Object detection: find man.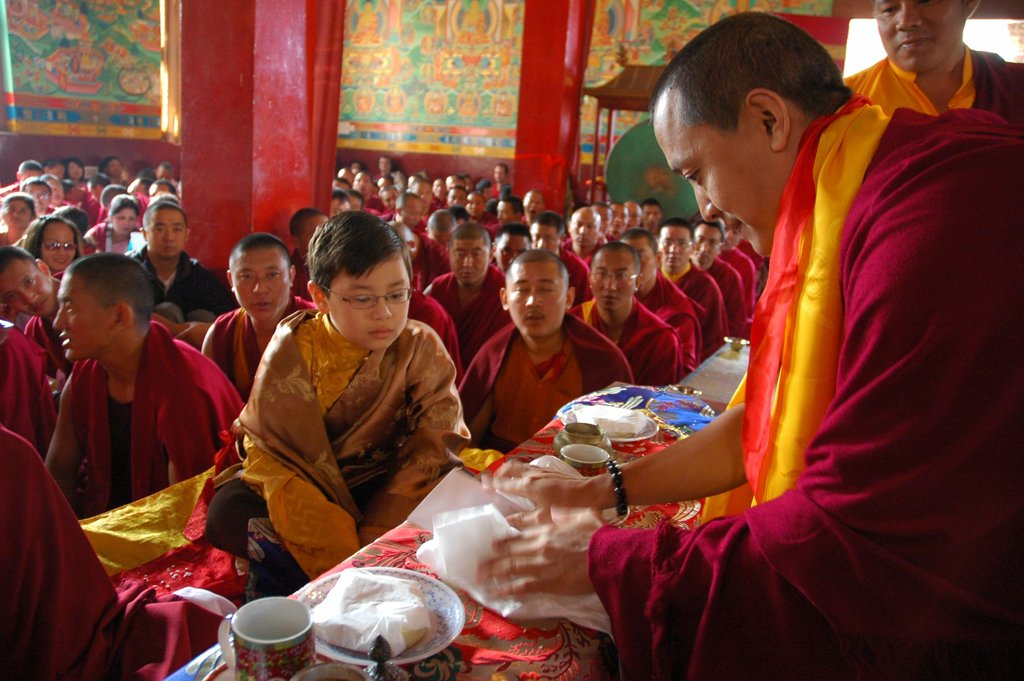
[575,242,684,391].
